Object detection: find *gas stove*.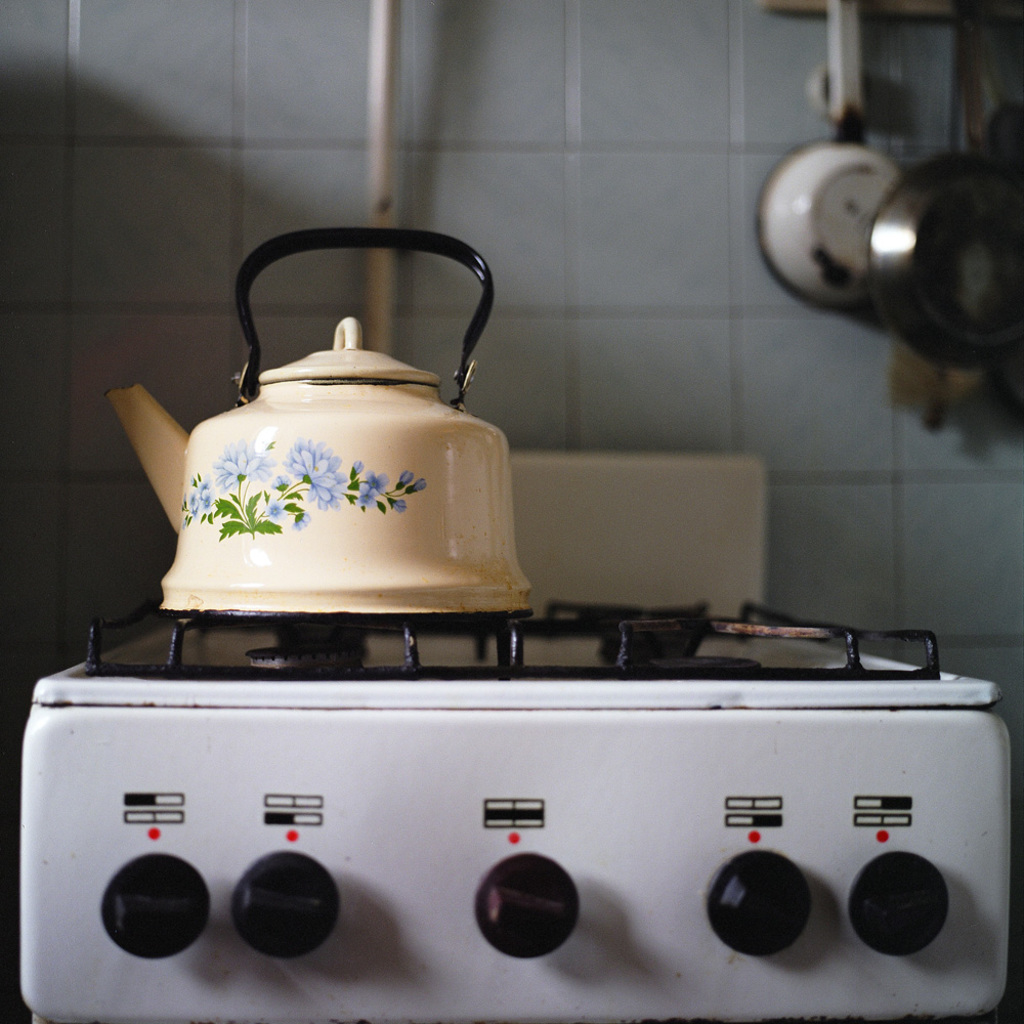
{"left": 82, "top": 590, "right": 944, "bottom": 688}.
